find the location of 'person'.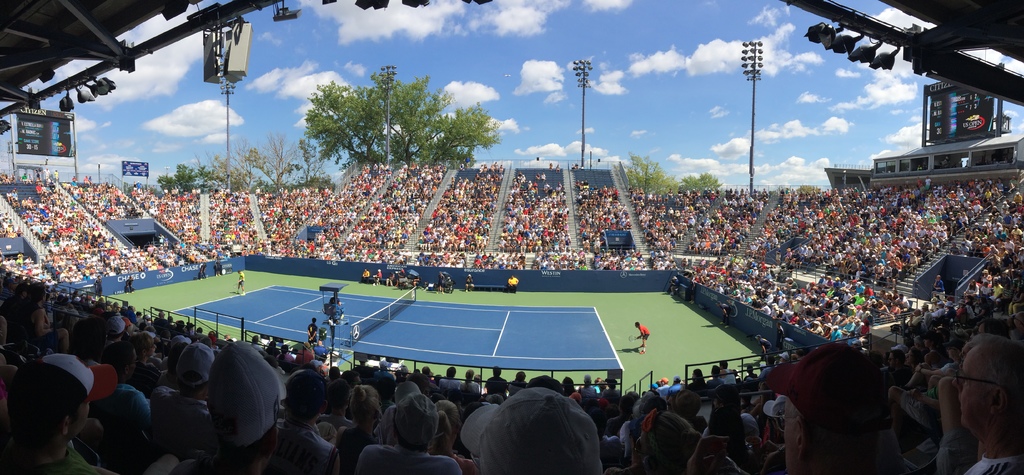
Location: rect(370, 268, 382, 284).
